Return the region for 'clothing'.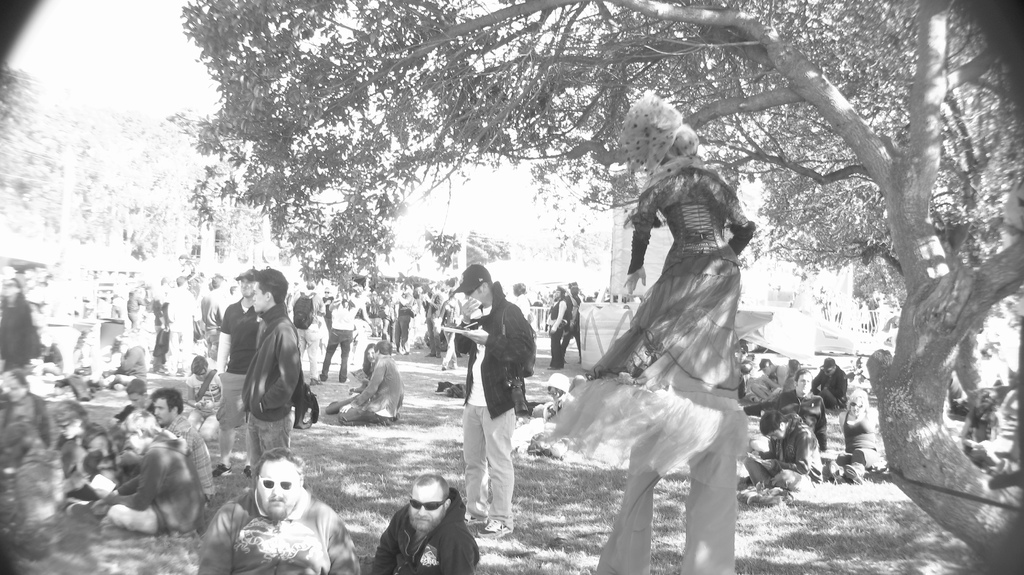
(219, 291, 260, 431).
